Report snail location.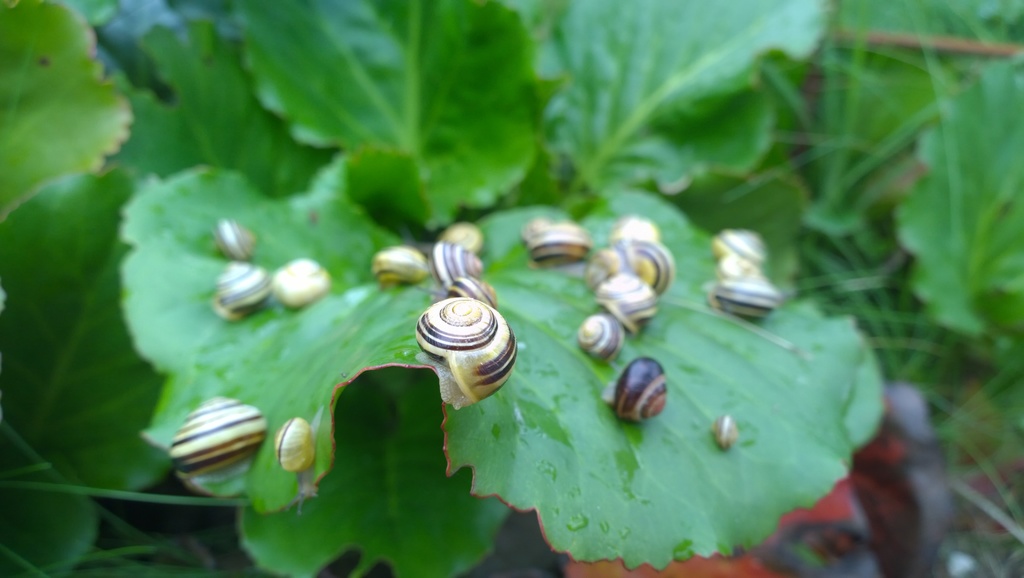
Report: [left=367, top=244, right=430, bottom=292].
